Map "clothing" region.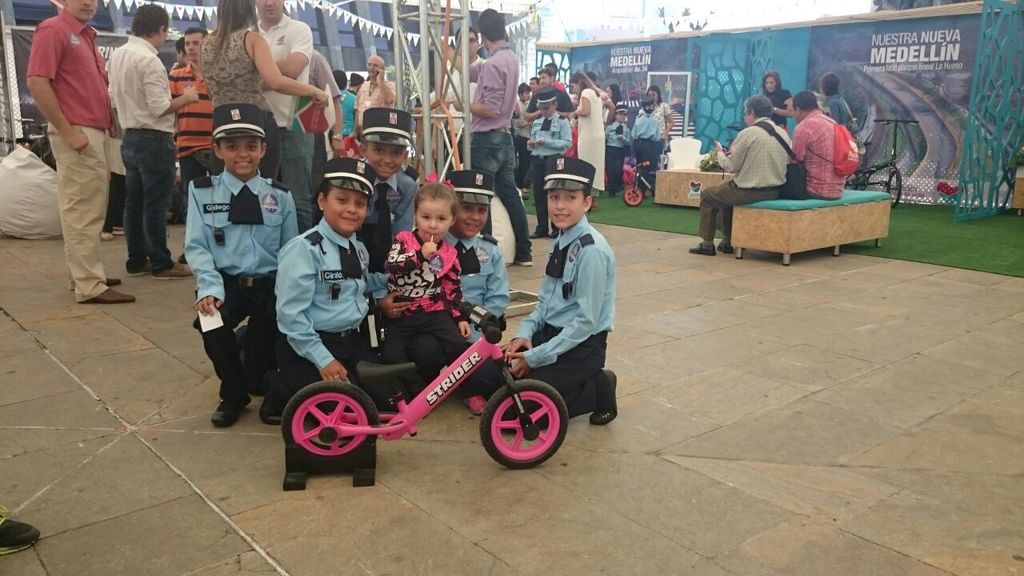
Mapped to [181,170,292,408].
